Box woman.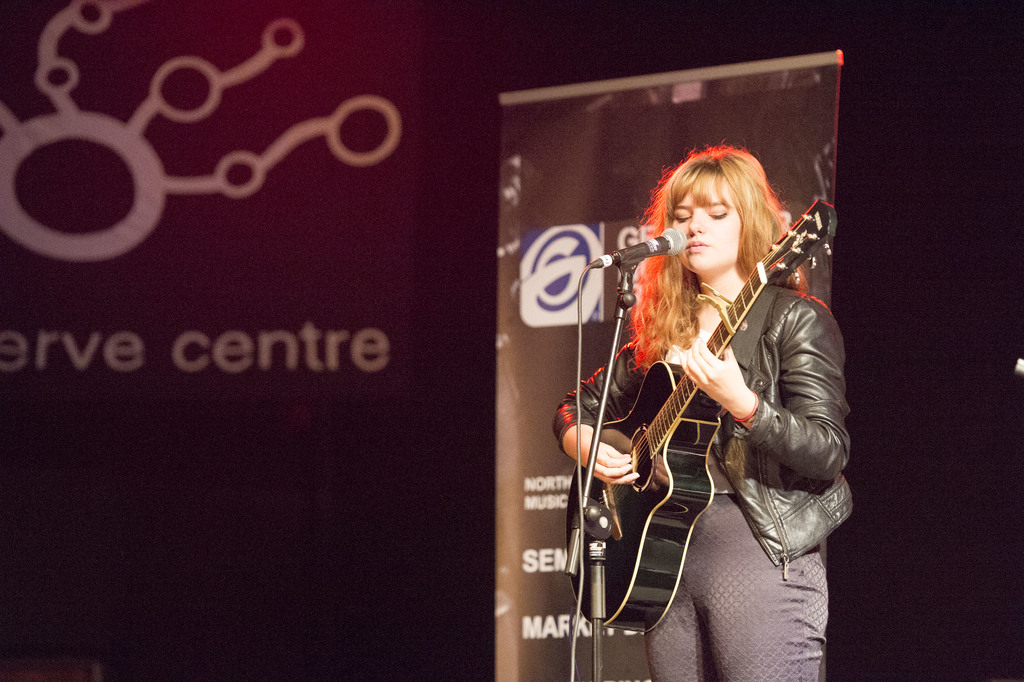
(552,140,867,681).
